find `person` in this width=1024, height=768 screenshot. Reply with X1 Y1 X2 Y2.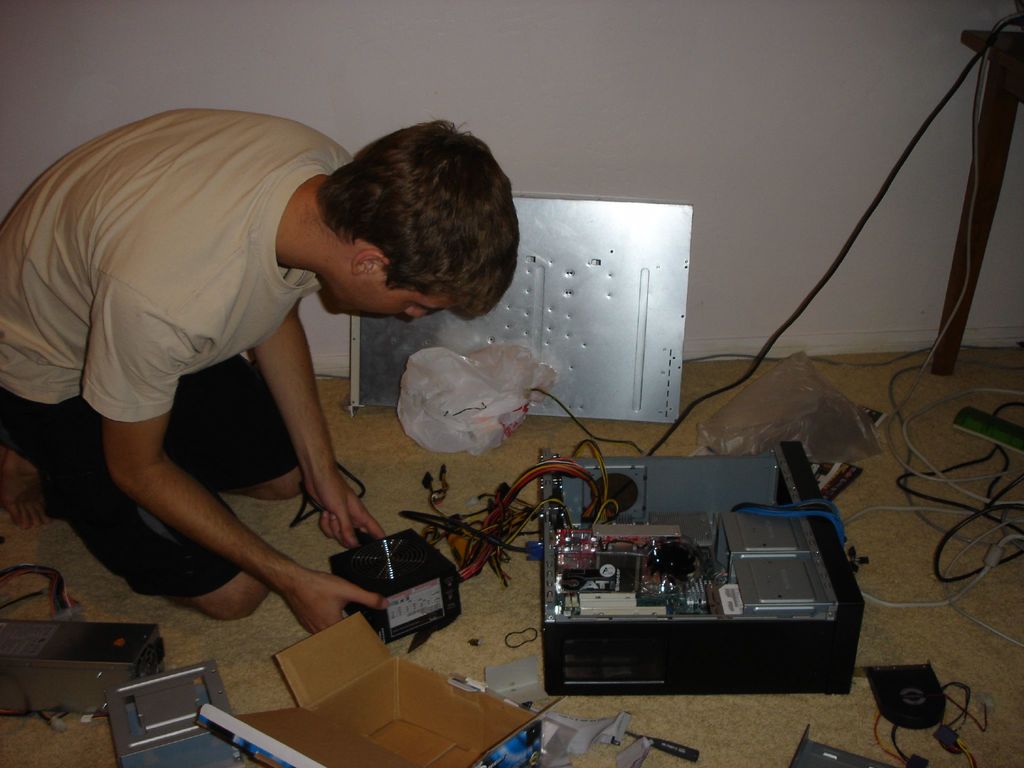
11 86 397 655.
